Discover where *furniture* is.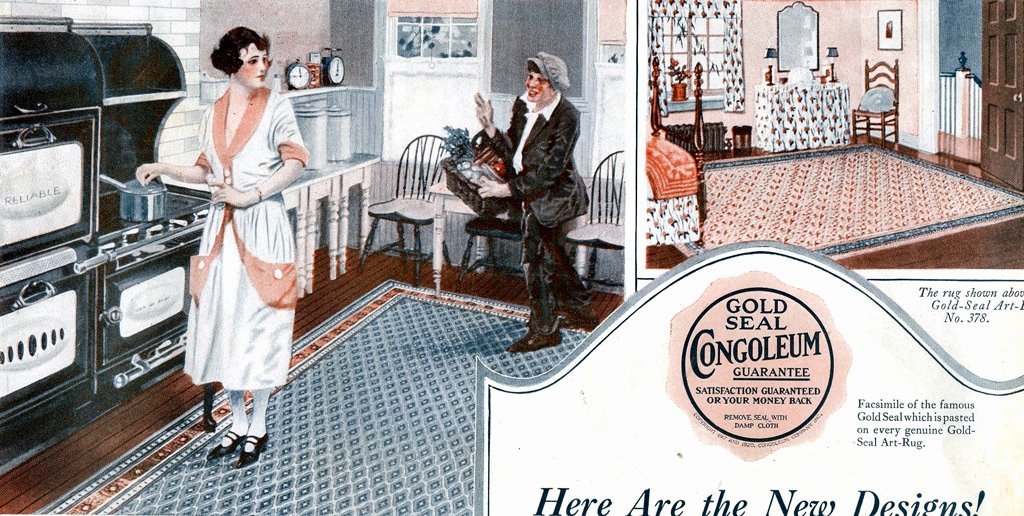
Discovered at bbox=(357, 132, 450, 288).
